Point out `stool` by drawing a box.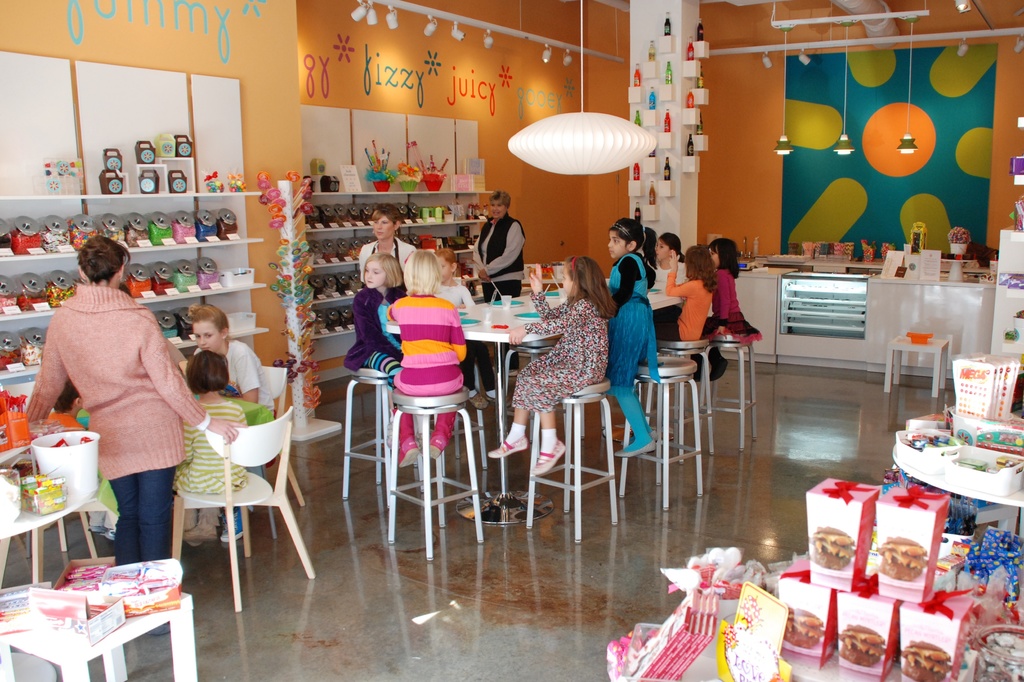
region(623, 359, 700, 510).
